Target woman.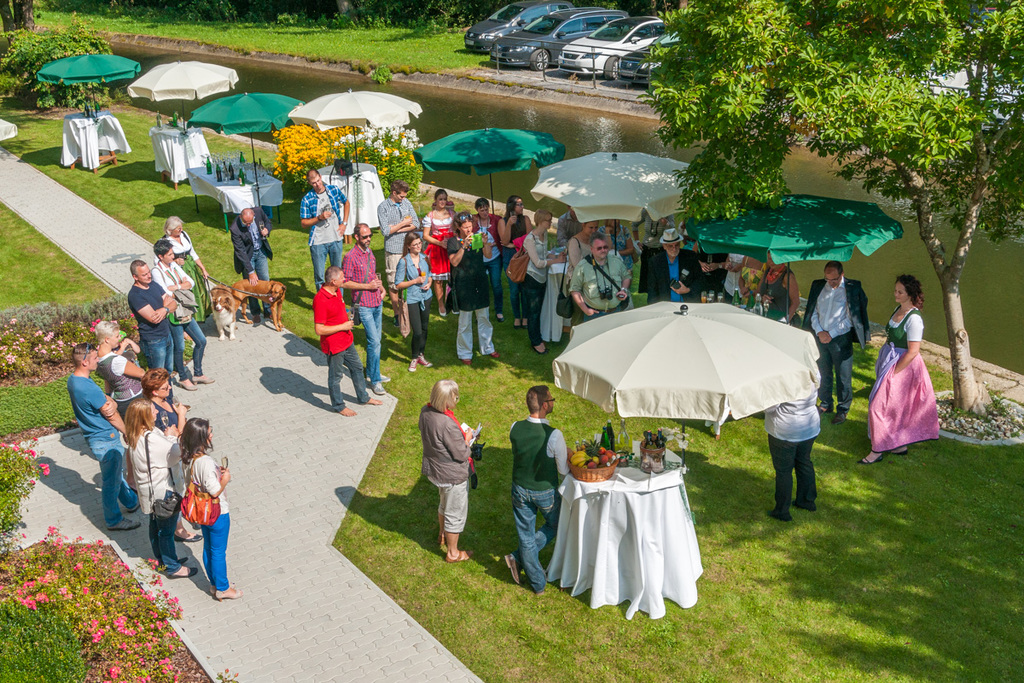
Target region: l=155, t=216, r=215, b=324.
